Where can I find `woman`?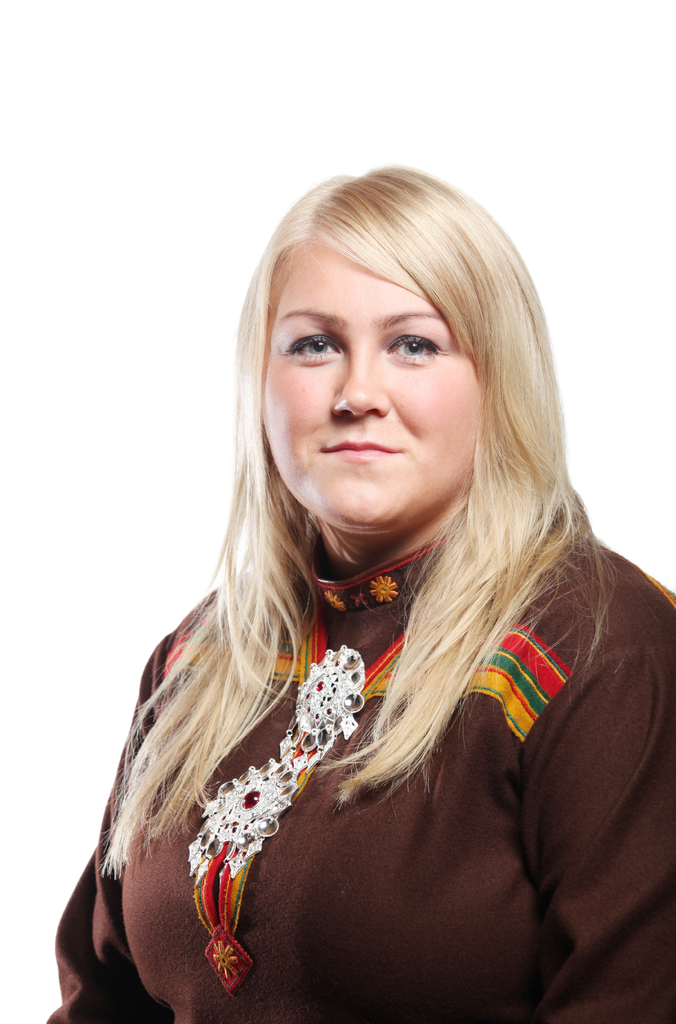
You can find it at bbox=[43, 145, 673, 1016].
